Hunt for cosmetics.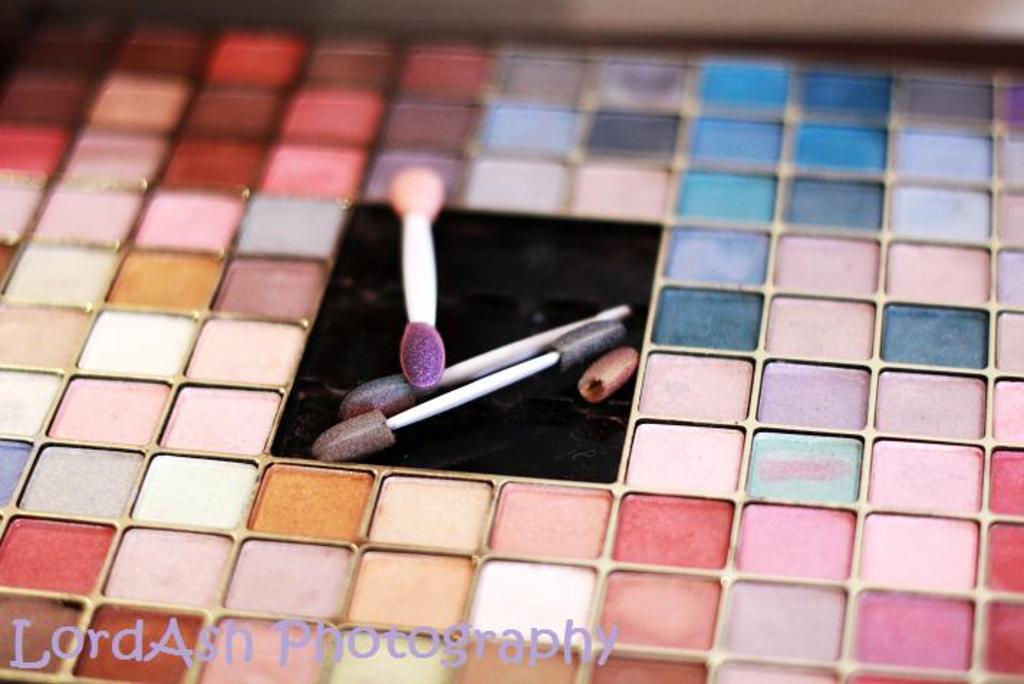
Hunted down at rect(478, 477, 618, 560).
